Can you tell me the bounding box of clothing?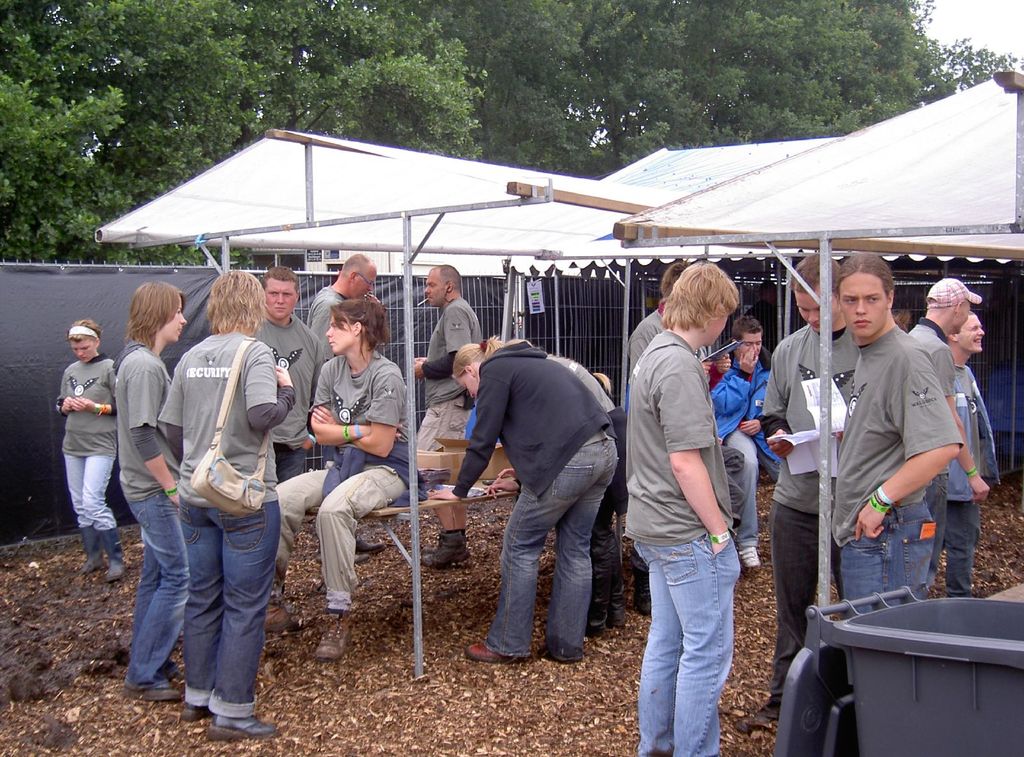
125:479:180:680.
